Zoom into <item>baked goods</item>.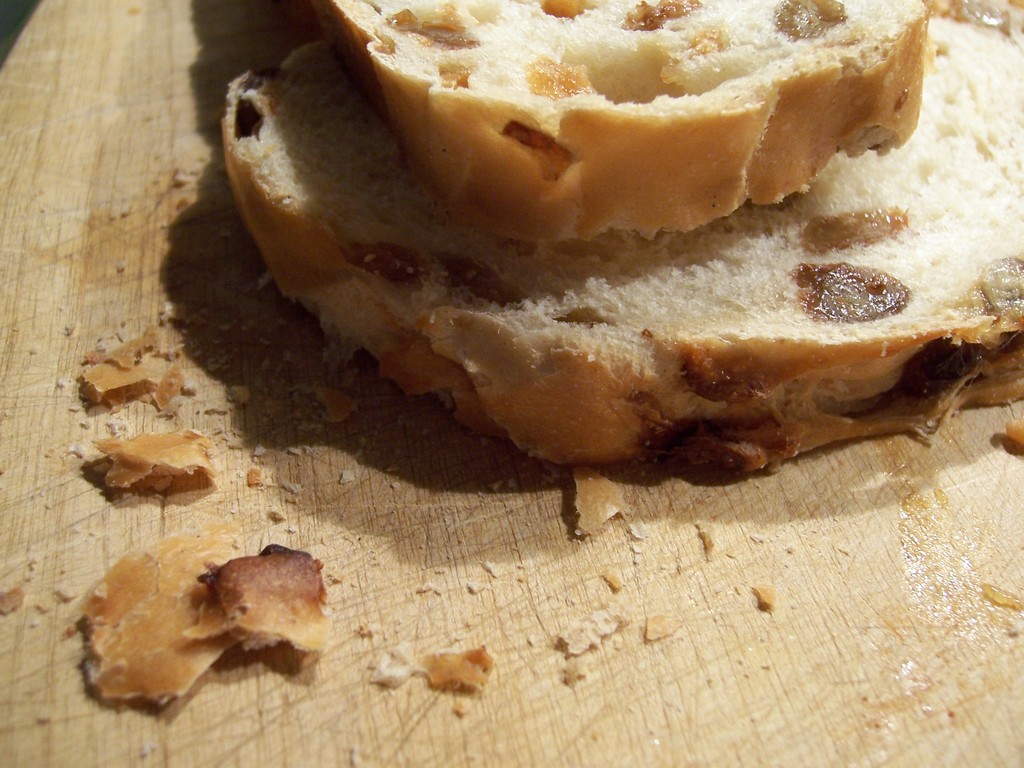
Zoom target: (222,0,1023,475).
